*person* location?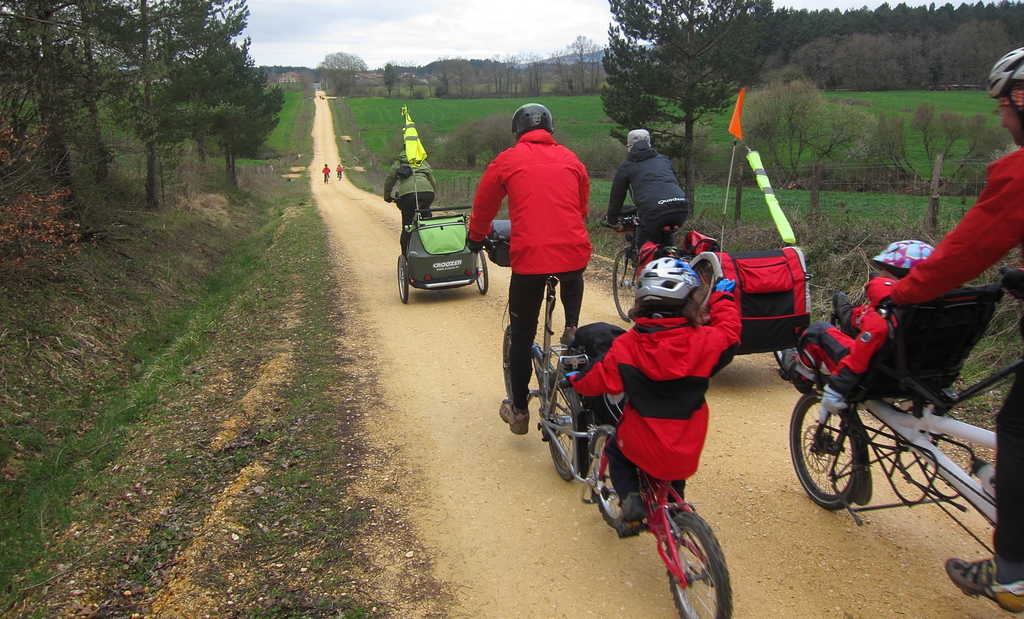
box=[788, 239, 936, 426]
